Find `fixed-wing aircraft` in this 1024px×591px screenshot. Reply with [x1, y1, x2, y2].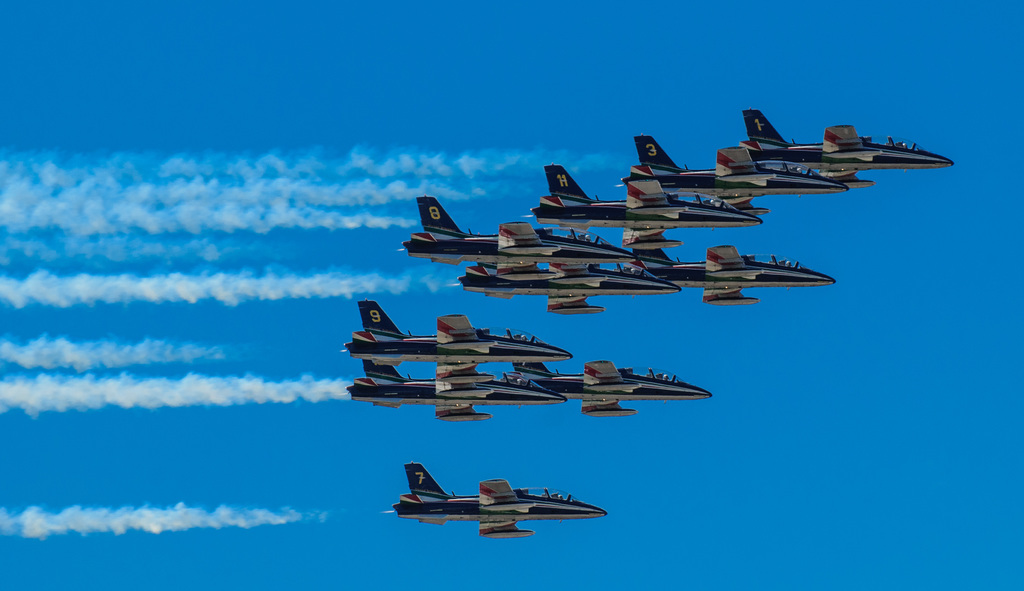
[403, 197, 637, 265].
